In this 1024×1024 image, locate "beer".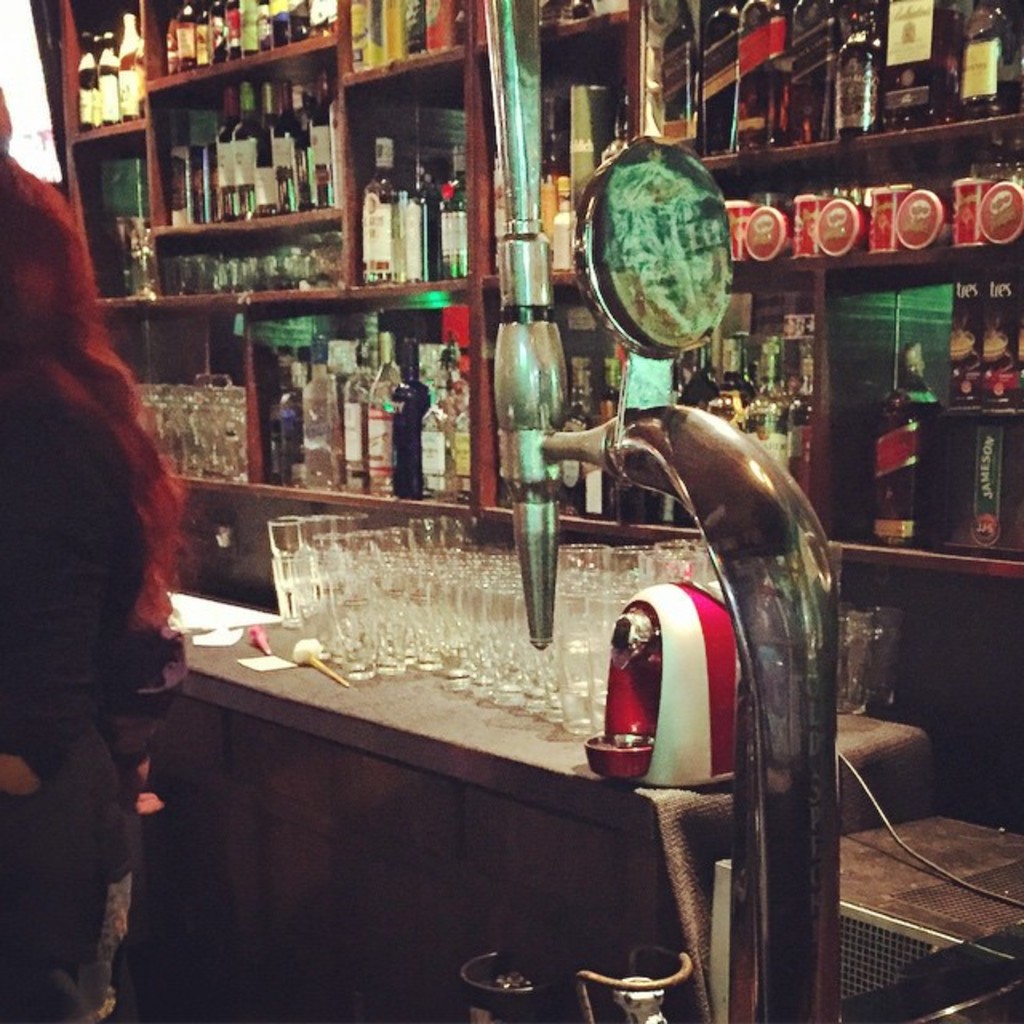
Bounding box: detection(206, 80, 243, 222).
